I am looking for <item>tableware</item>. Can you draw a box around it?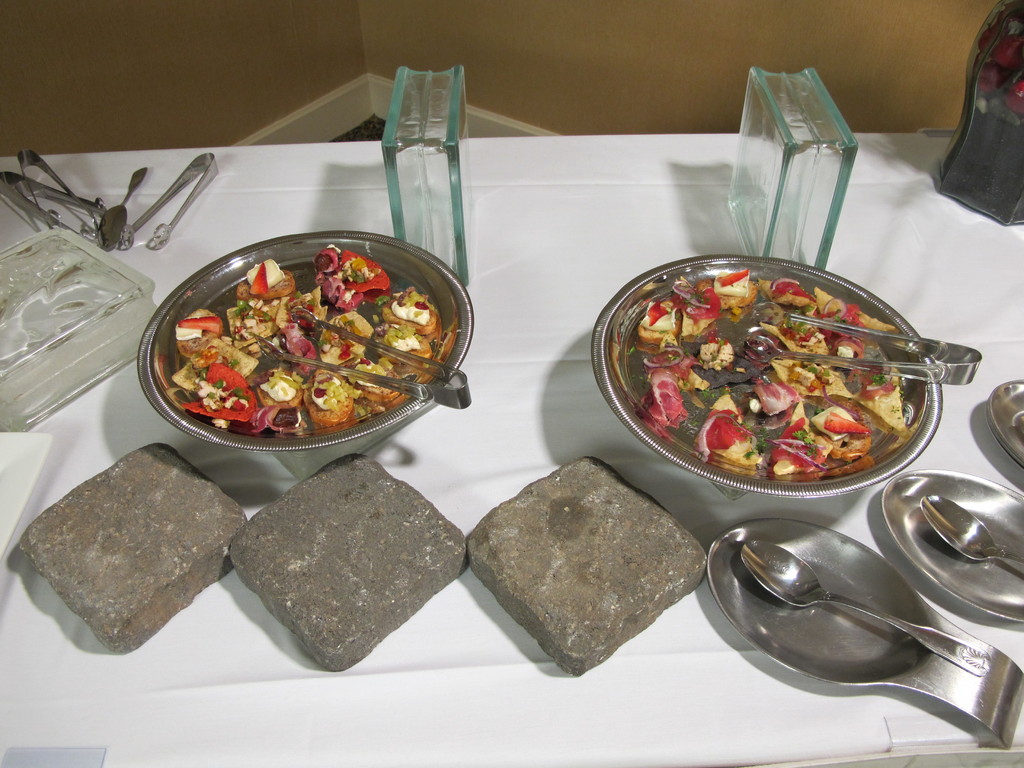
Sure, the bounding box is (left=991, top=378, right=1023, bottom=458).
